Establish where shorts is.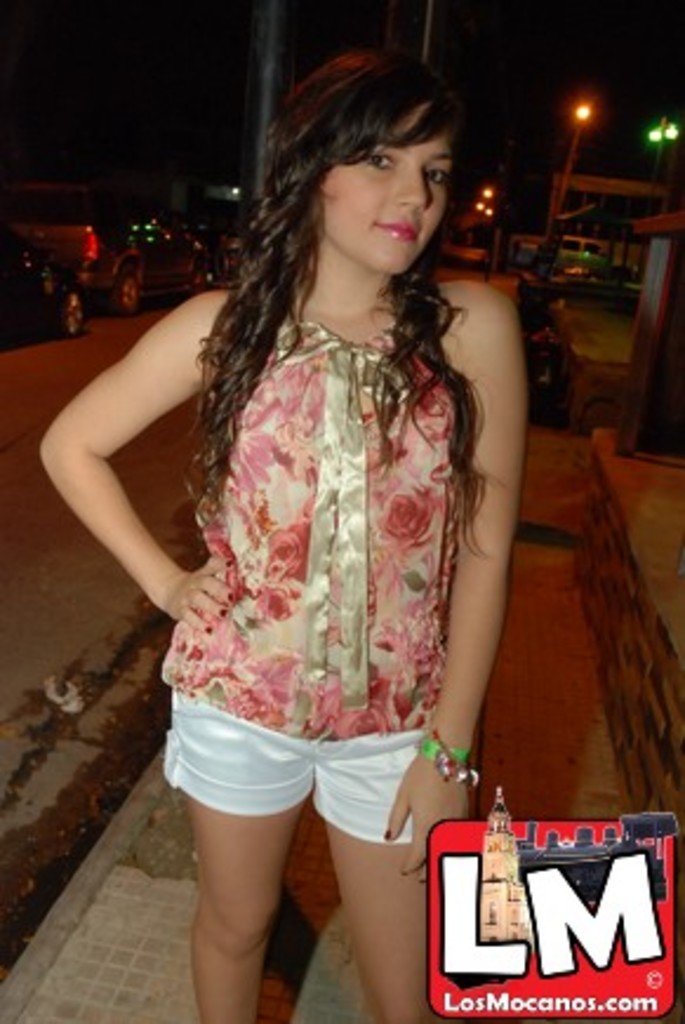
Established at Rect(174, 734, 428, 833).
